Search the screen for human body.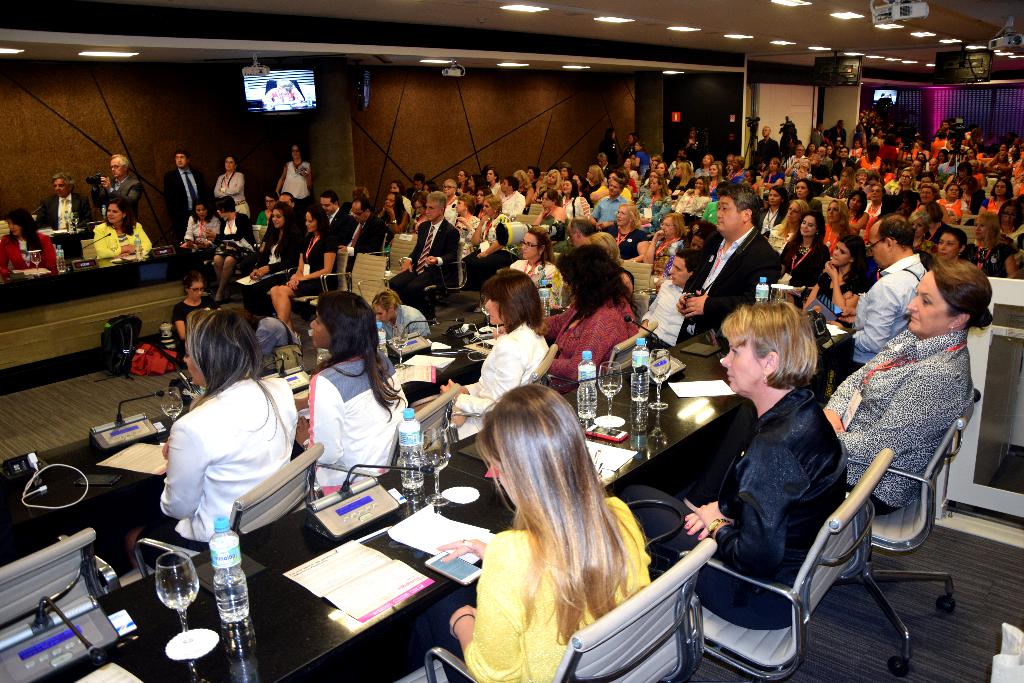
Found at bbox=(649, 282, 684, 347).
